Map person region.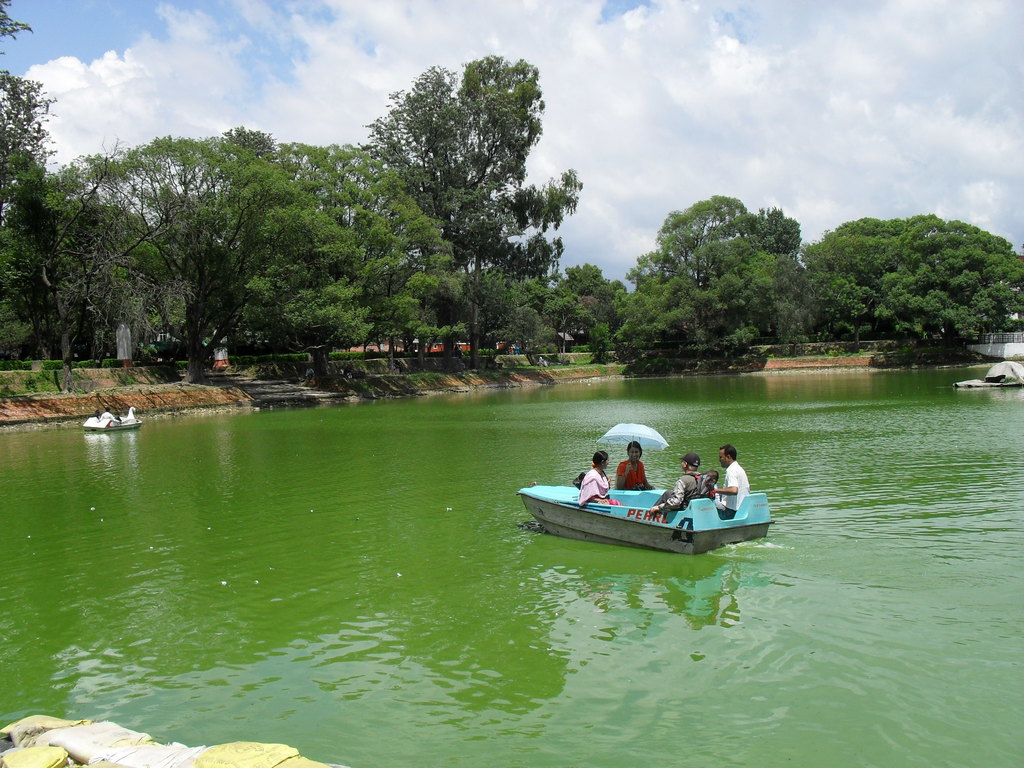
Mapped to 102,404,118,422.
